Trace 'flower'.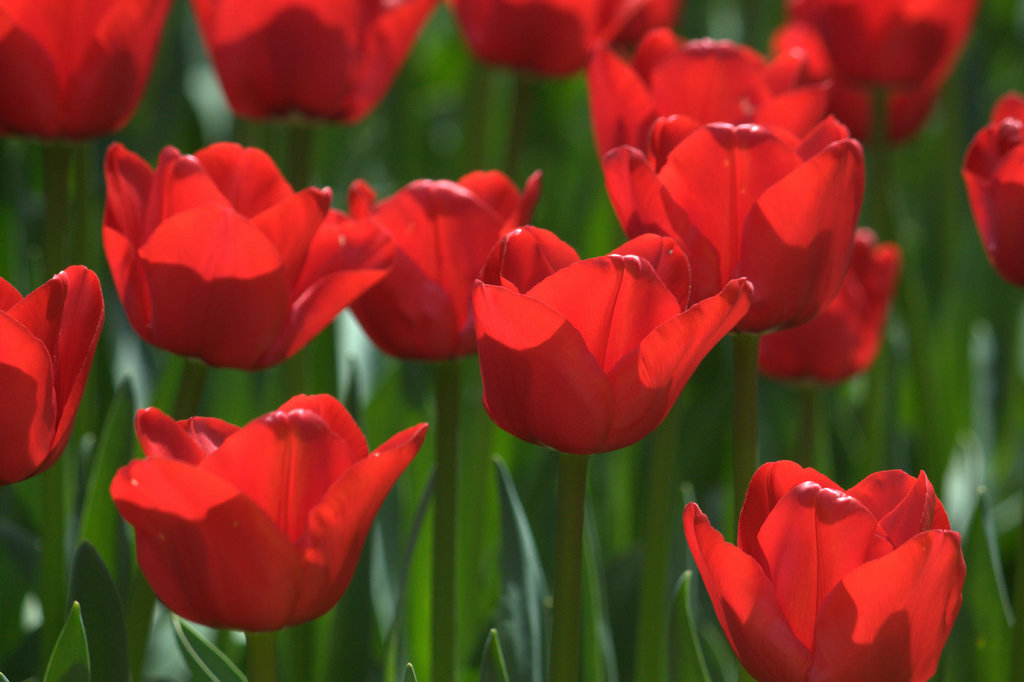
Traced to <box>190,0,440,134</box>.
